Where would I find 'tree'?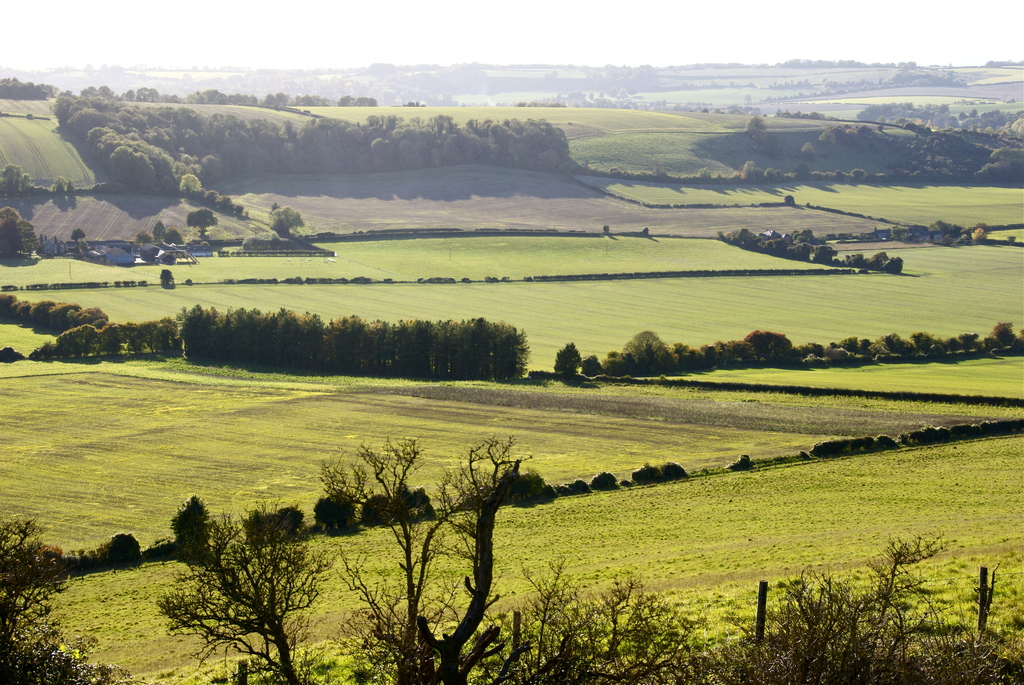
At <region>270, 205, 305, 236</region>.
